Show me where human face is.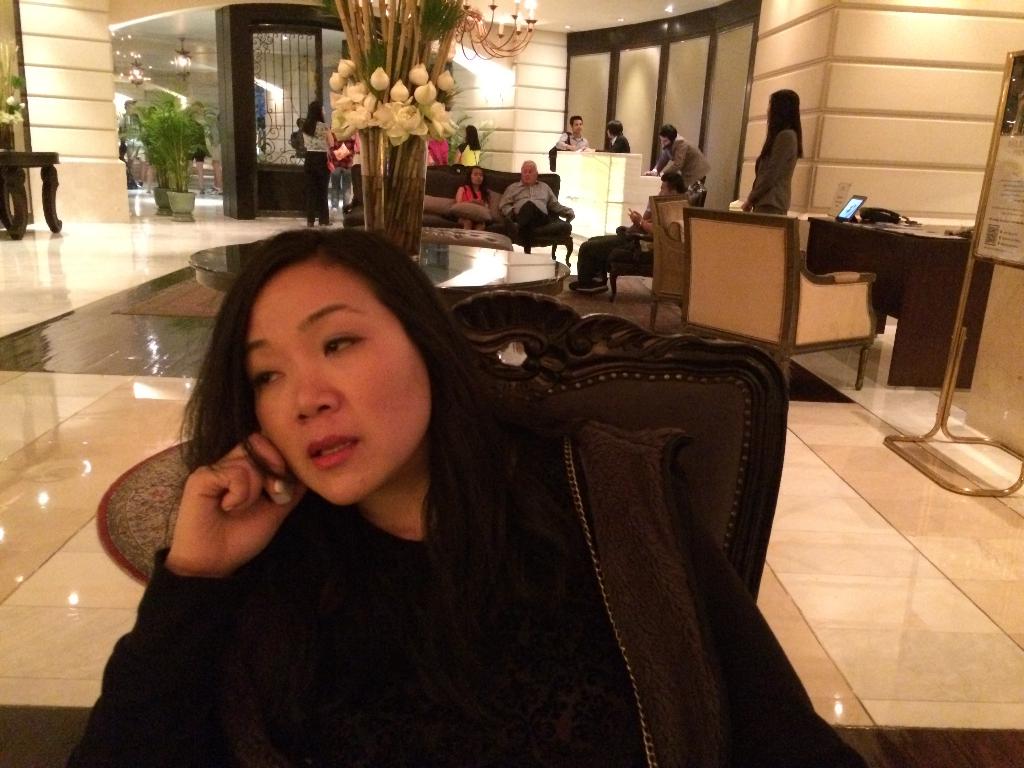
human face is at select_region(570, 121, 584, 130).
